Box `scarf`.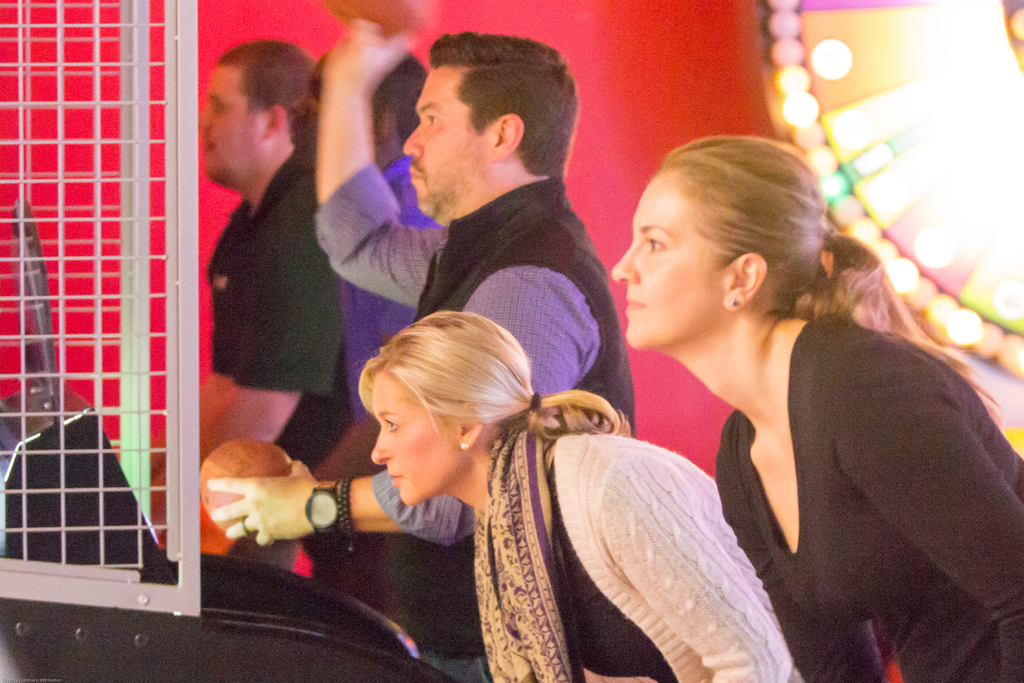
(471, 417, 575, 682).
